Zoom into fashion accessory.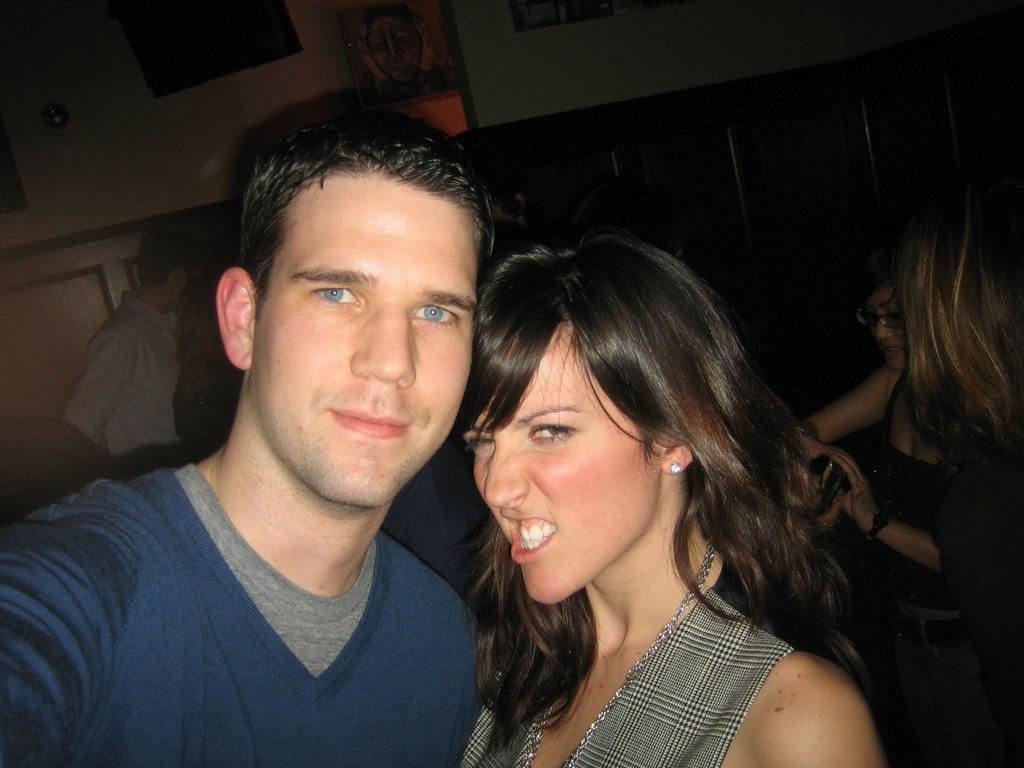
Zoom target: [516,544,721,767].
